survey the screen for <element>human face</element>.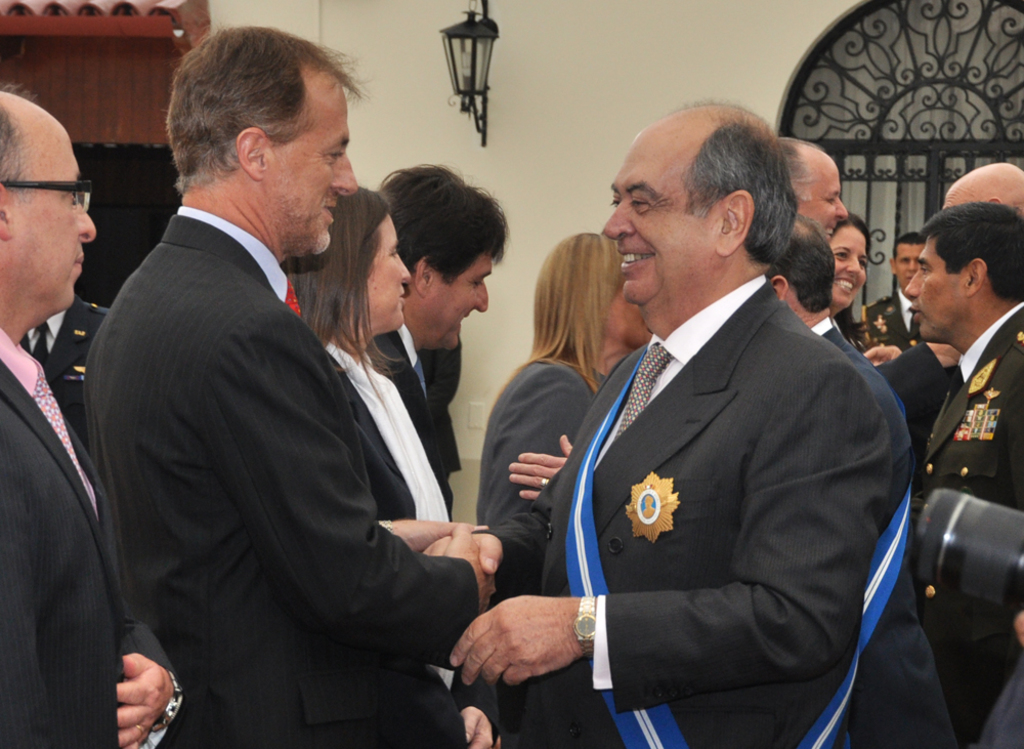
Survey found: 596, 110, 712, 314.
